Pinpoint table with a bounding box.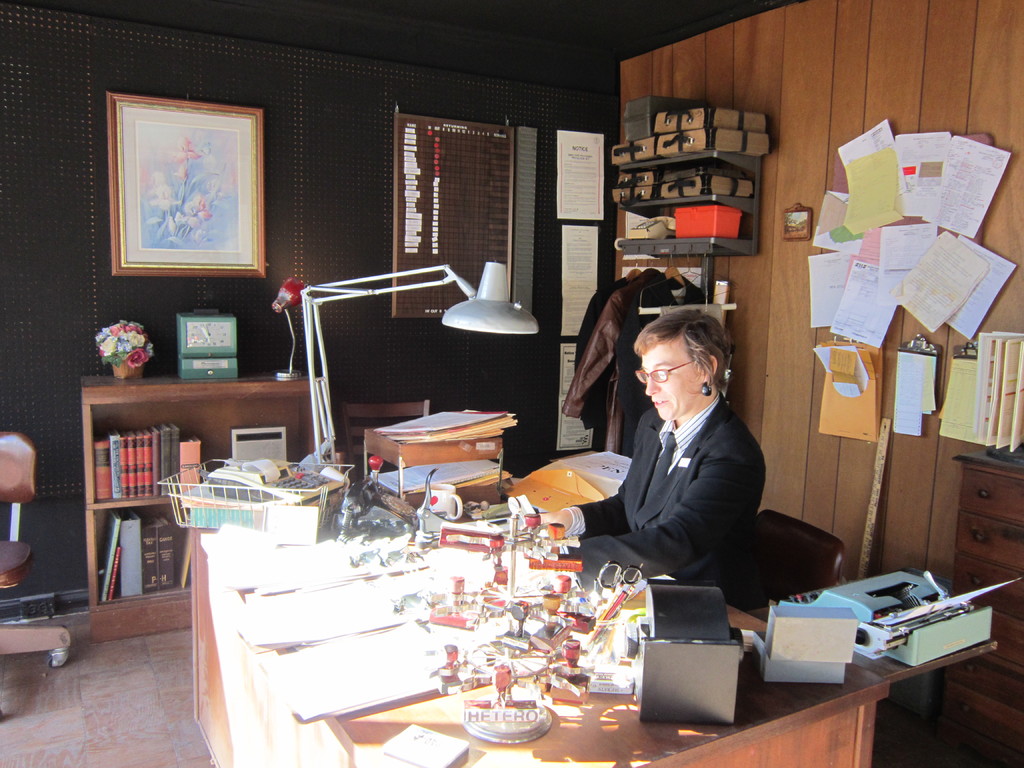
bbox=(181, 484, 1001, 767).
